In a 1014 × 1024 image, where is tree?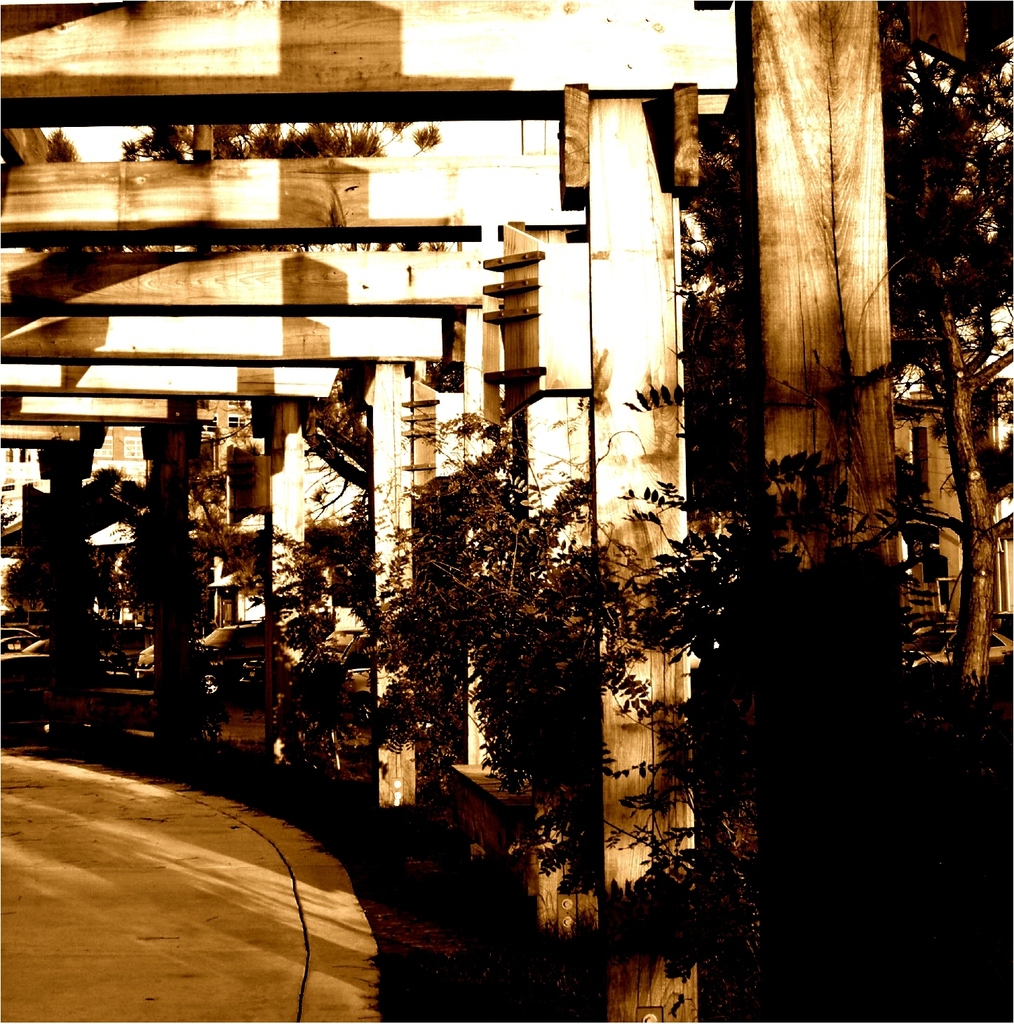
(left=675, top=4, right=1013, bottom=710).
